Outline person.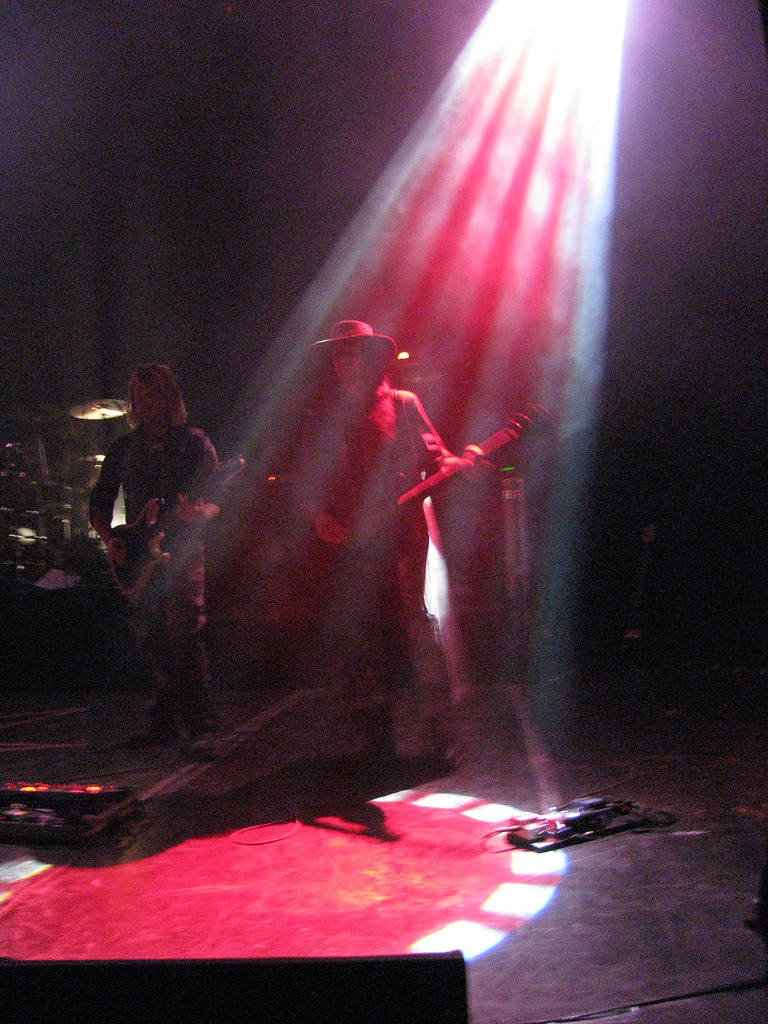
Outline: region(89, 365, 225, 764).
